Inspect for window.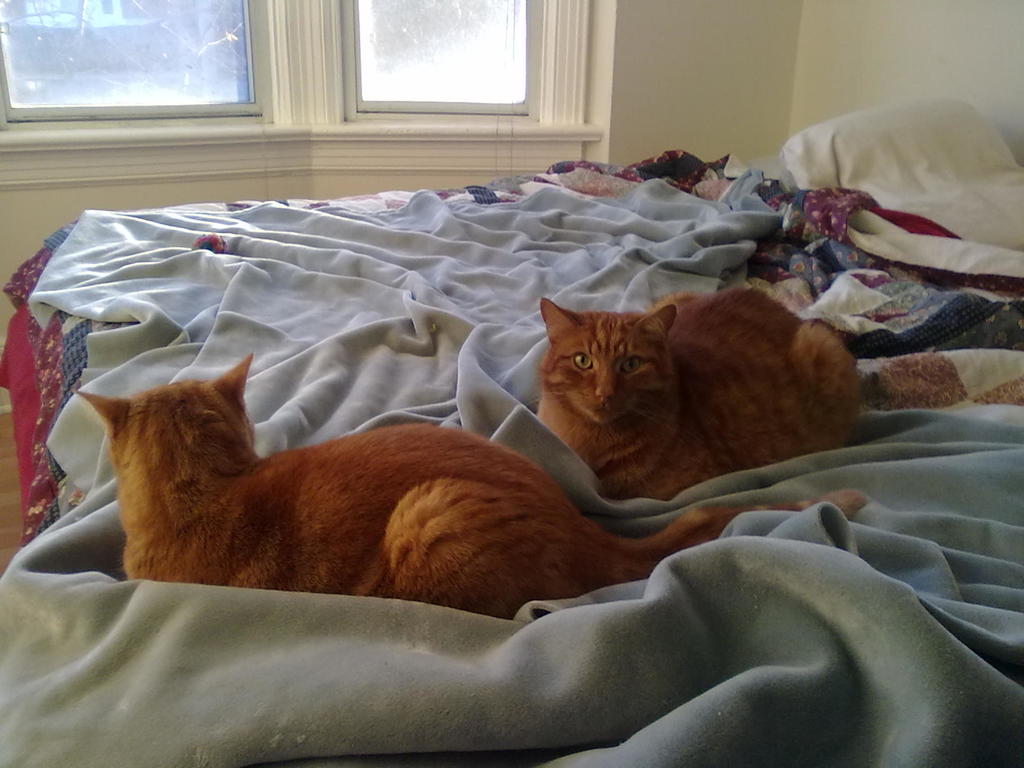
Inspection: bbox=[0, 0, 612, 186].
